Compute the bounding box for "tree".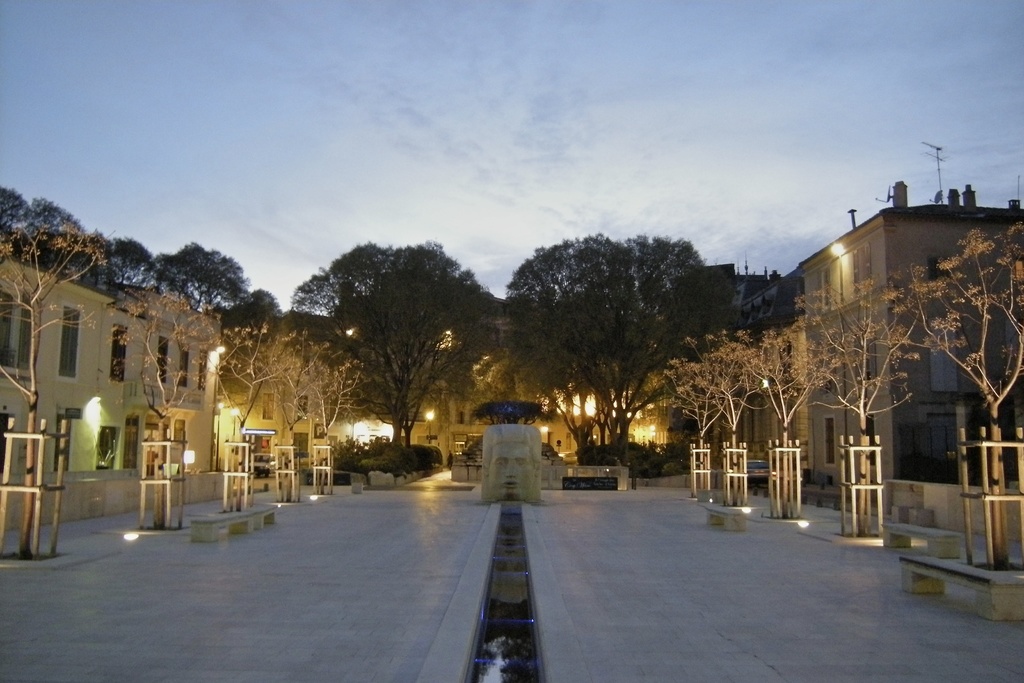
[0,210,127,563].
